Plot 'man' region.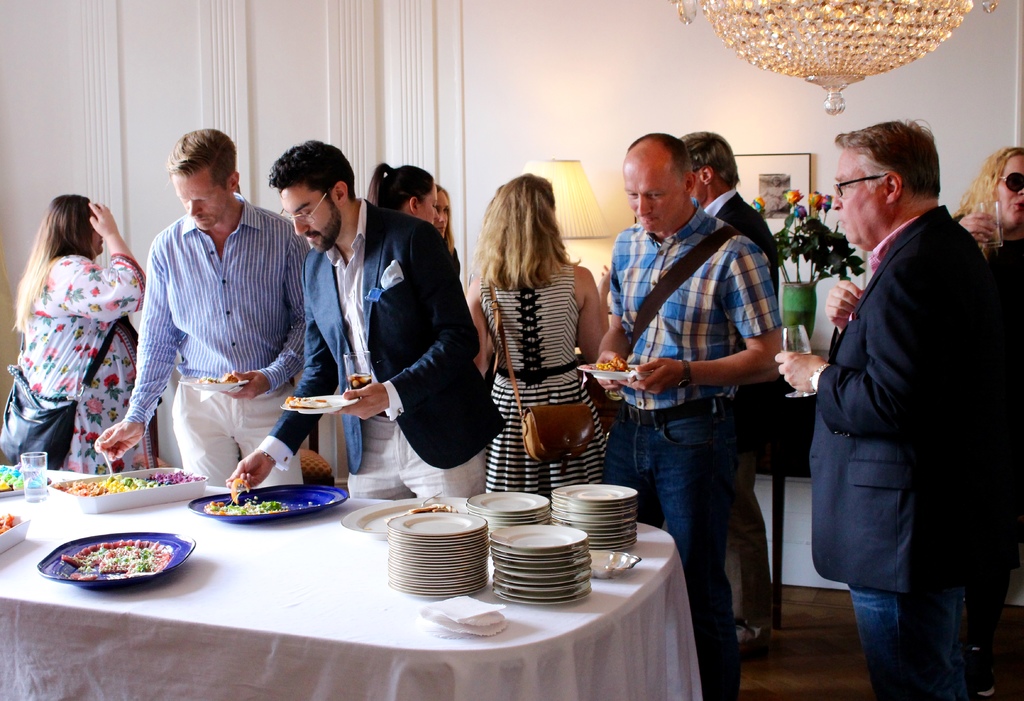
Plotted at region(224, 143, 505, 498).
